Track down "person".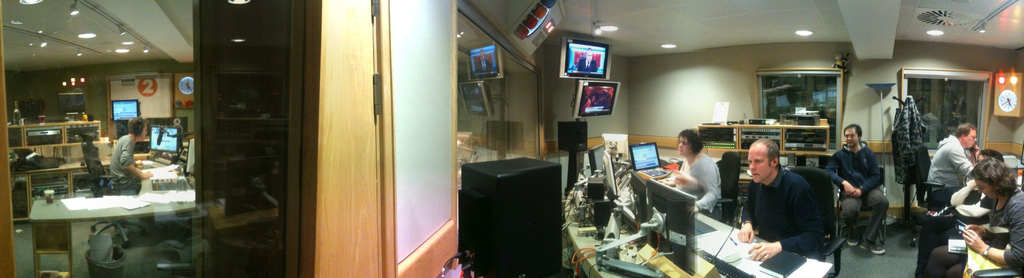
Tracked to bbox(831, 119, 889, 255).
